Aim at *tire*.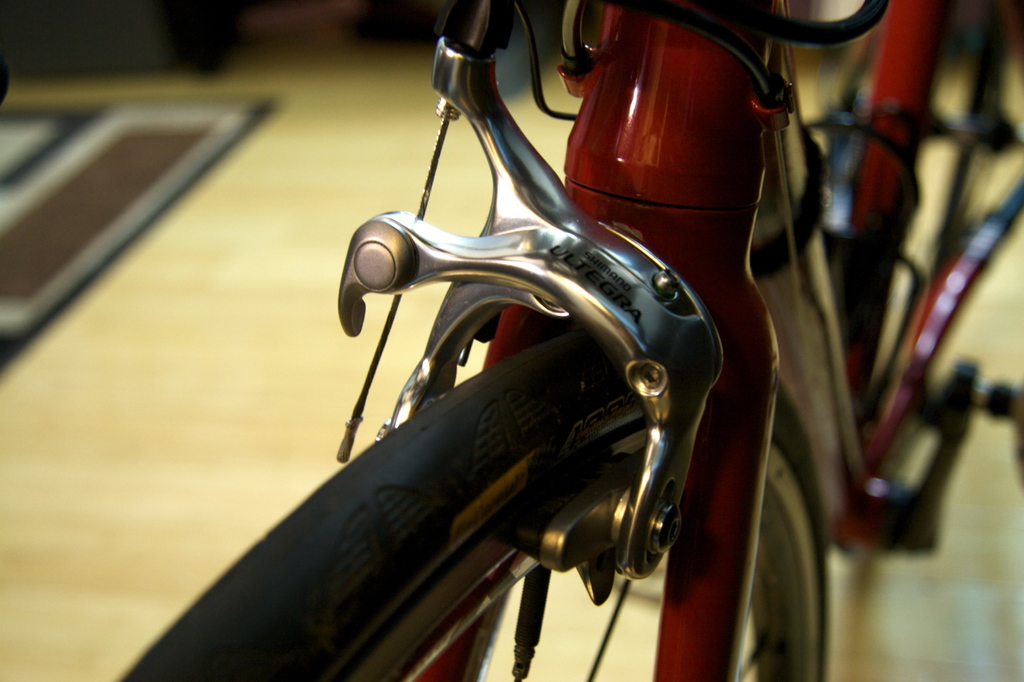
Aimed at pyautogui.locateOnScreen(826, 0, 1007, 558).
